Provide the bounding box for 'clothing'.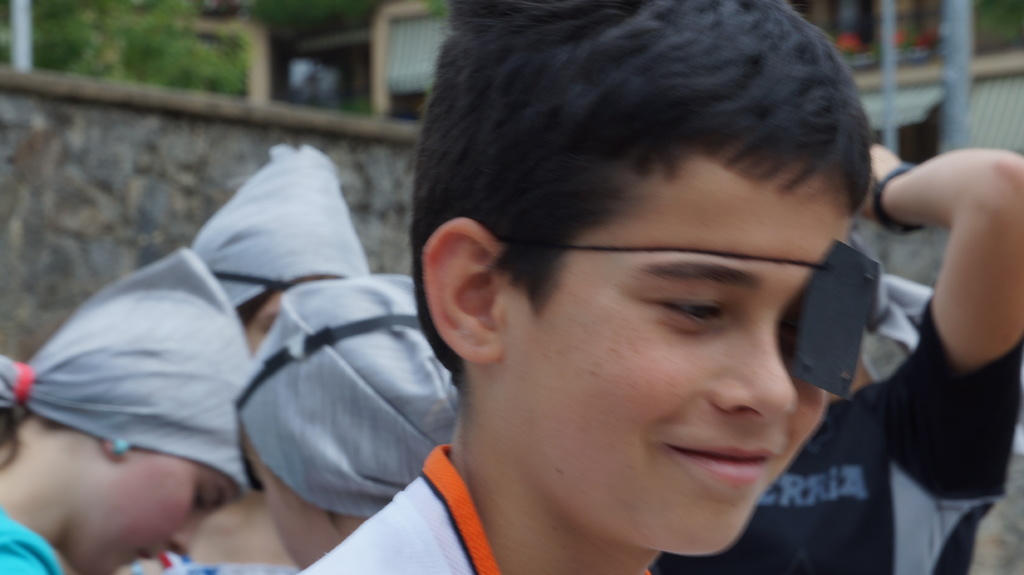
bbox=(652, 295, 1023, 574).
